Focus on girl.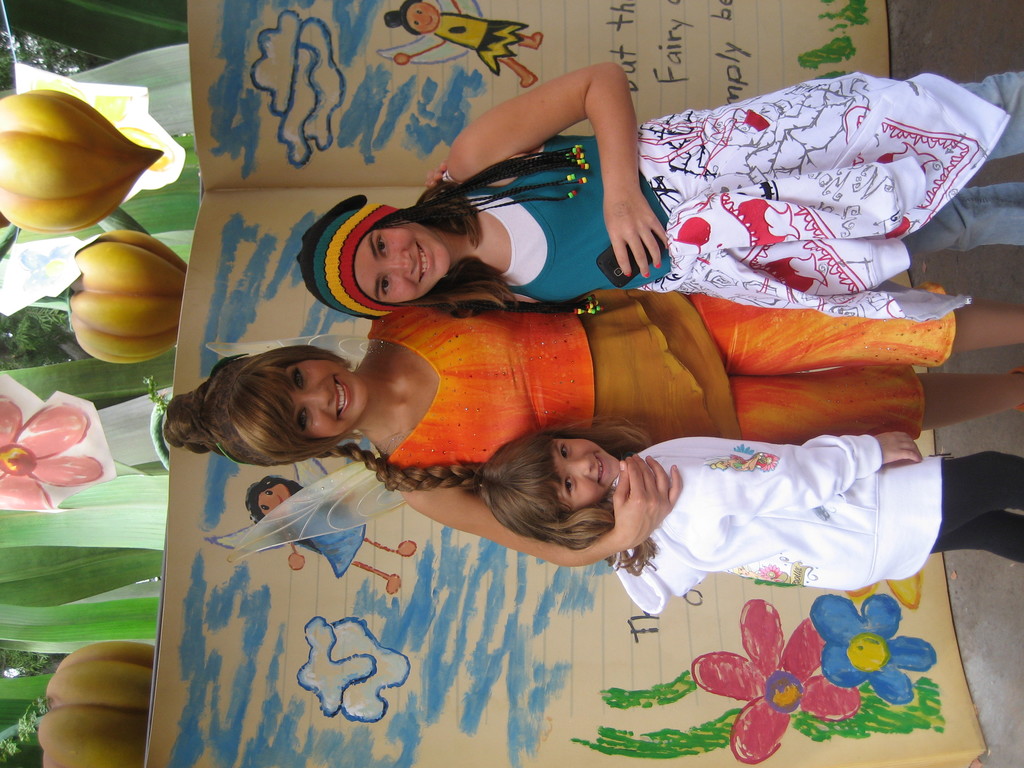
Focused at 296, 61, 1023, 314.
